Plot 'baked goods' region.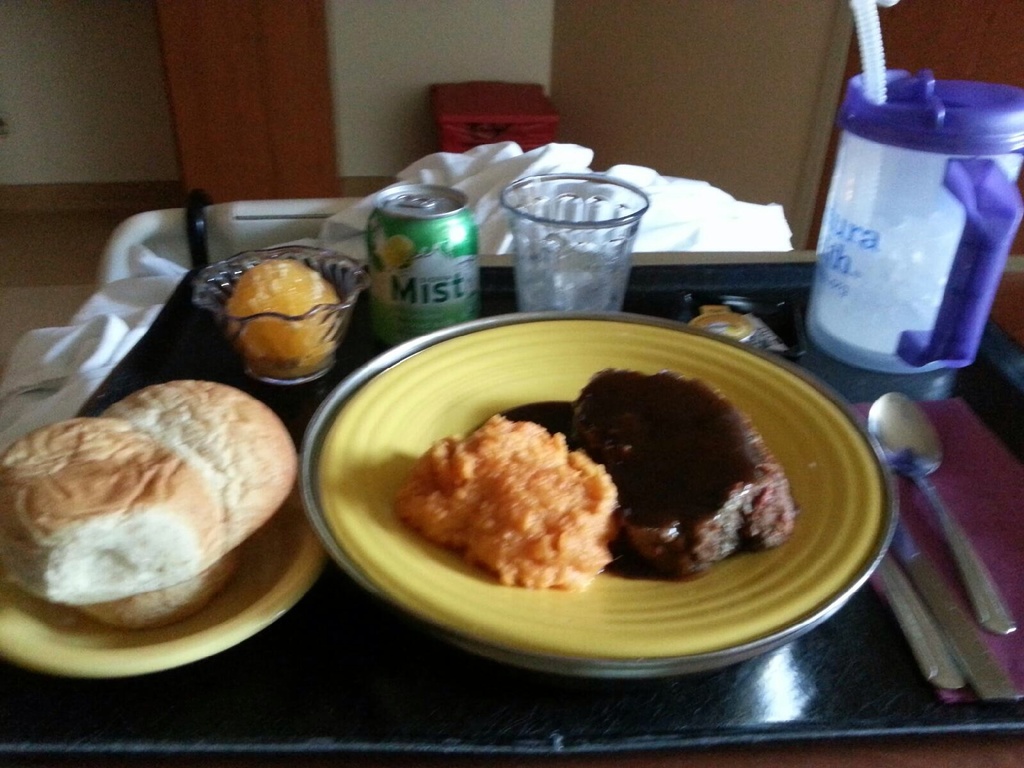
Plotted at 501 365 806 582.
